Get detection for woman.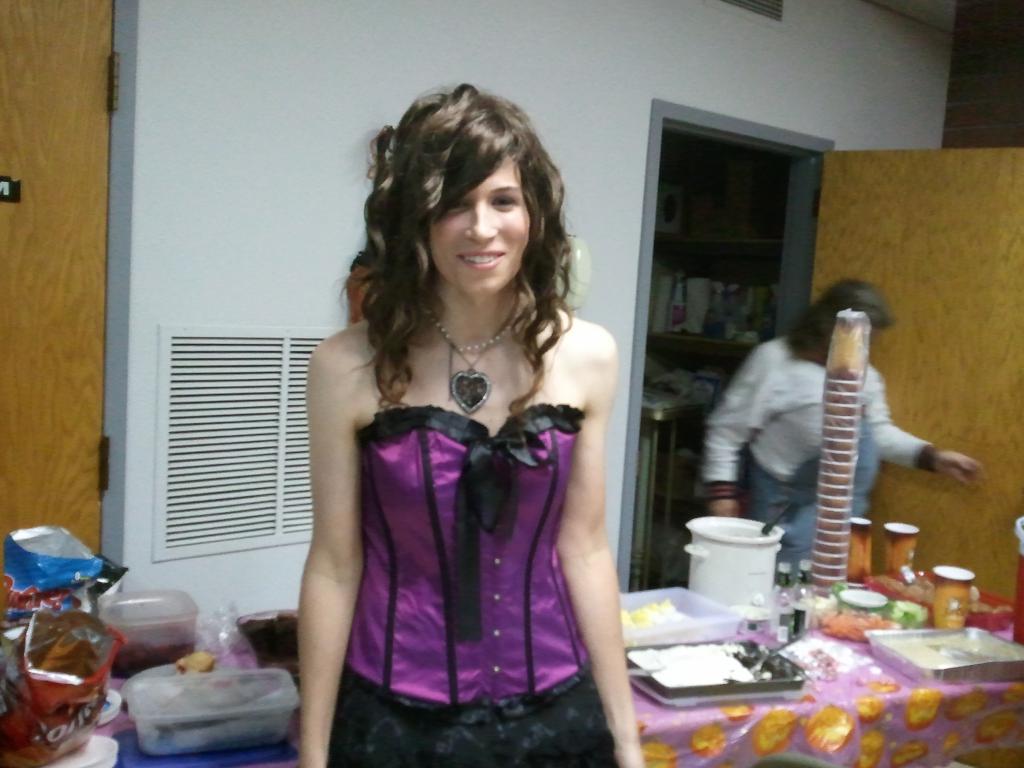
Detection: bbox(301, 111, 640, 763).
